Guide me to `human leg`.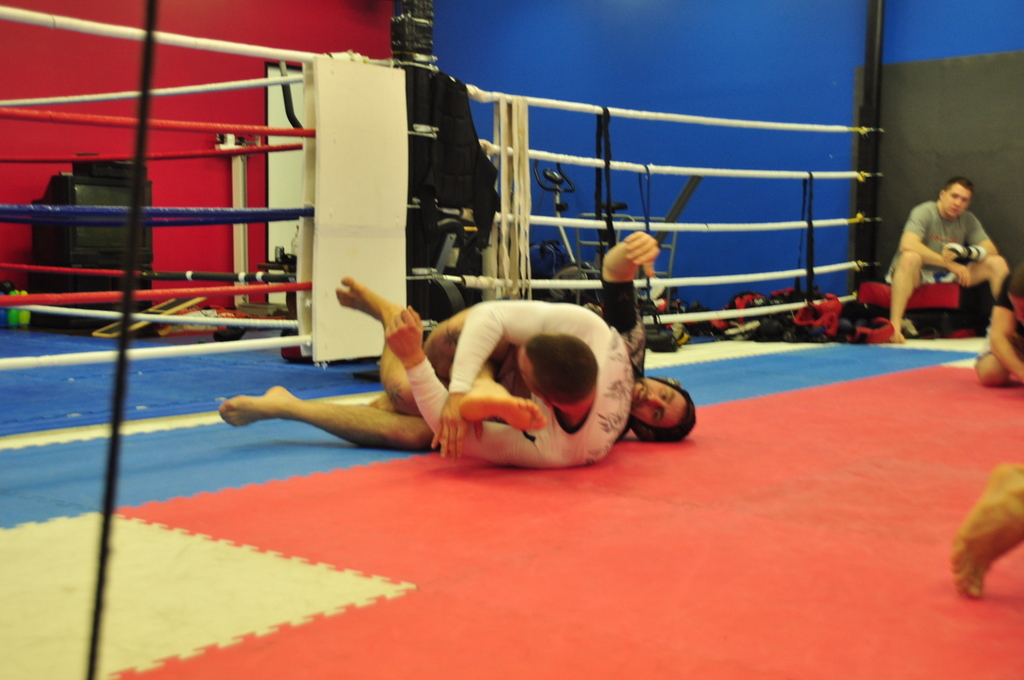
Guidance: 337 274 416 415.
